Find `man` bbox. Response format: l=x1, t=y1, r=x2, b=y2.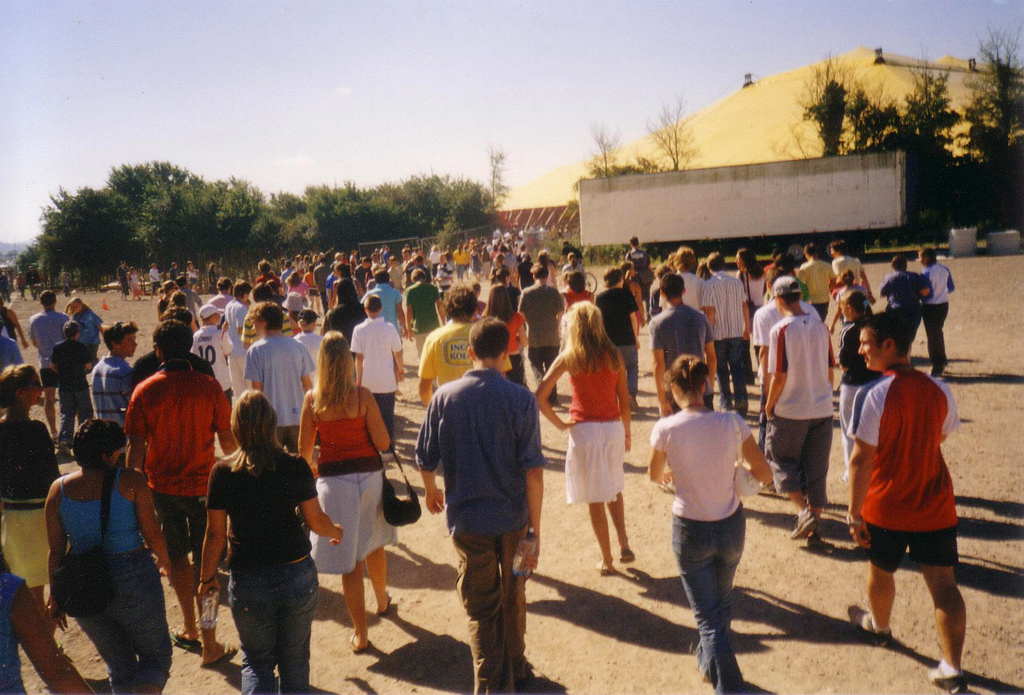
l=125, t=322, r=237, b=669.
